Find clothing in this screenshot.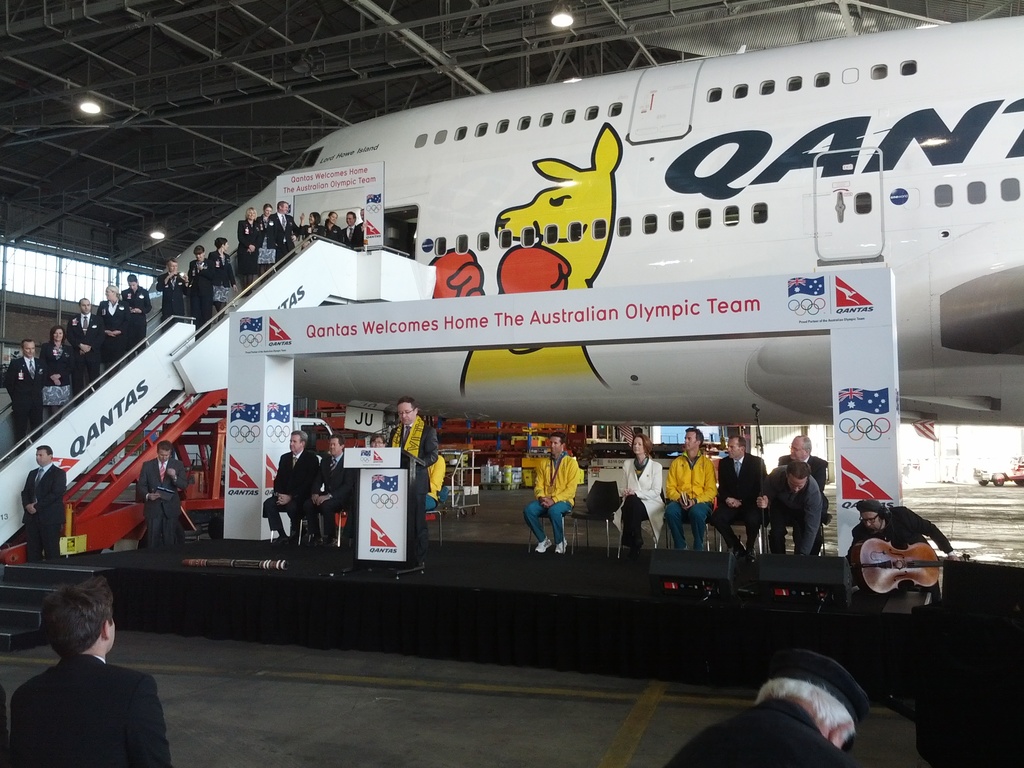
The bounding box for clothing is [719,450,776,556].
